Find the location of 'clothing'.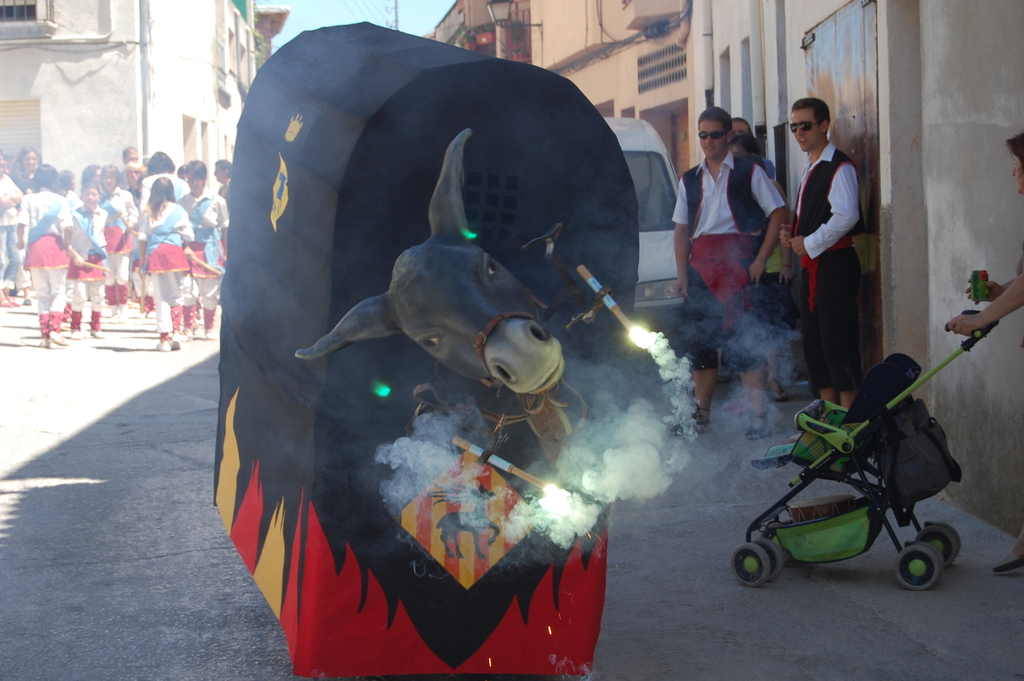
Location: BBox(739, 174, 796, 329).
